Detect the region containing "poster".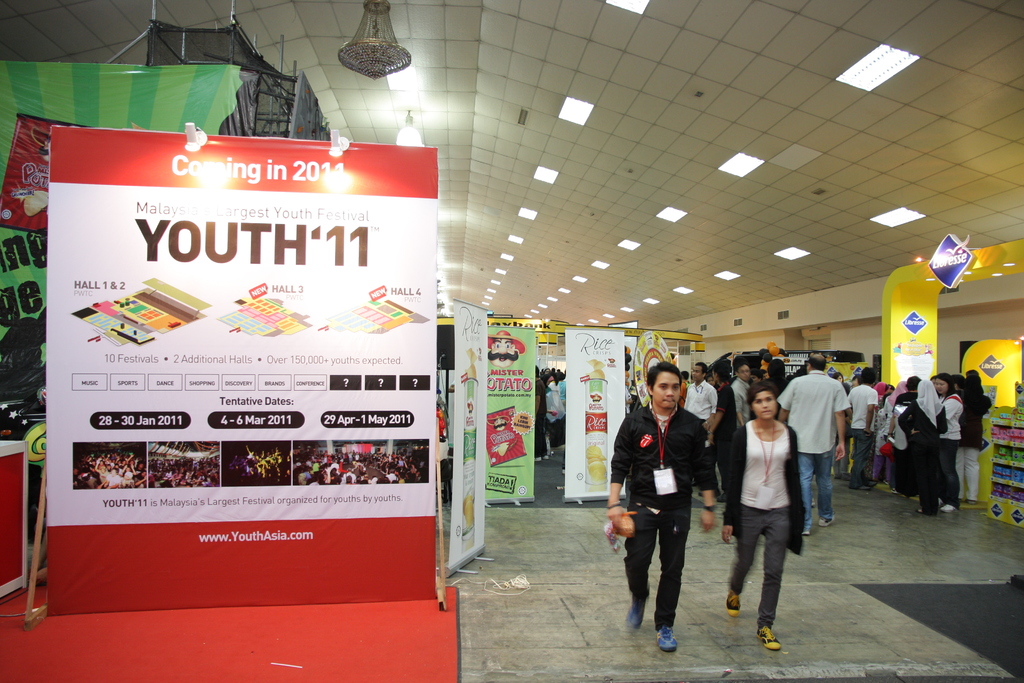
locate(45, 126, 442, 611).
